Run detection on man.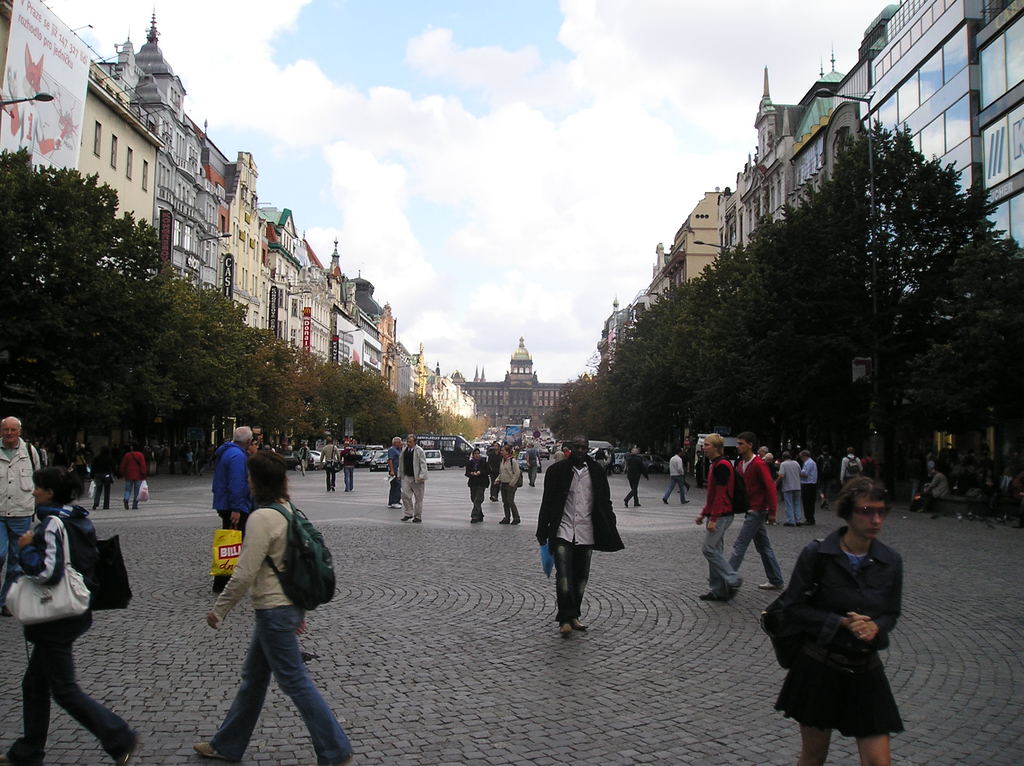
Result: left=318, top=435, right=343, bottom=492.
